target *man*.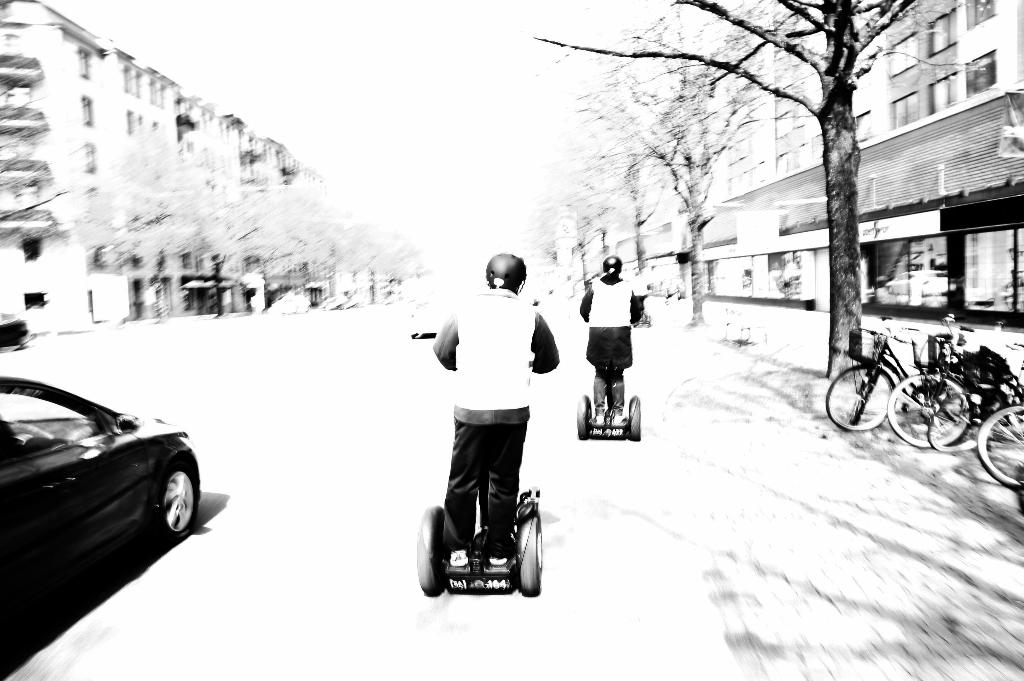
Target region: (581, 251, 637, 427).
